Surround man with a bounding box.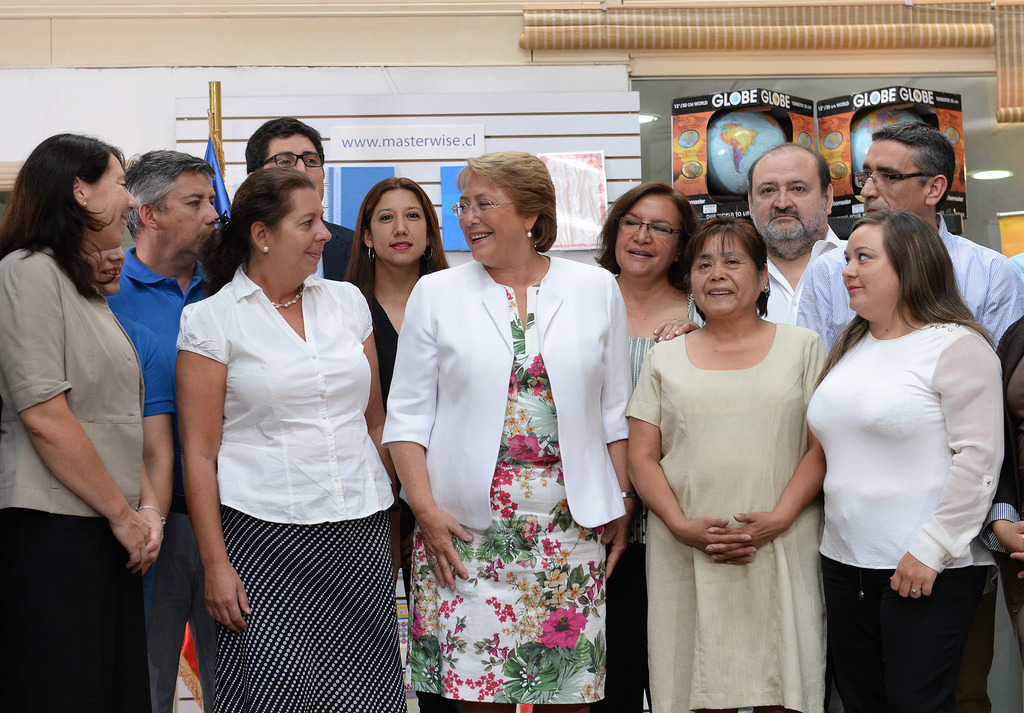
left=721, top=154, right=865, bottom=330.
